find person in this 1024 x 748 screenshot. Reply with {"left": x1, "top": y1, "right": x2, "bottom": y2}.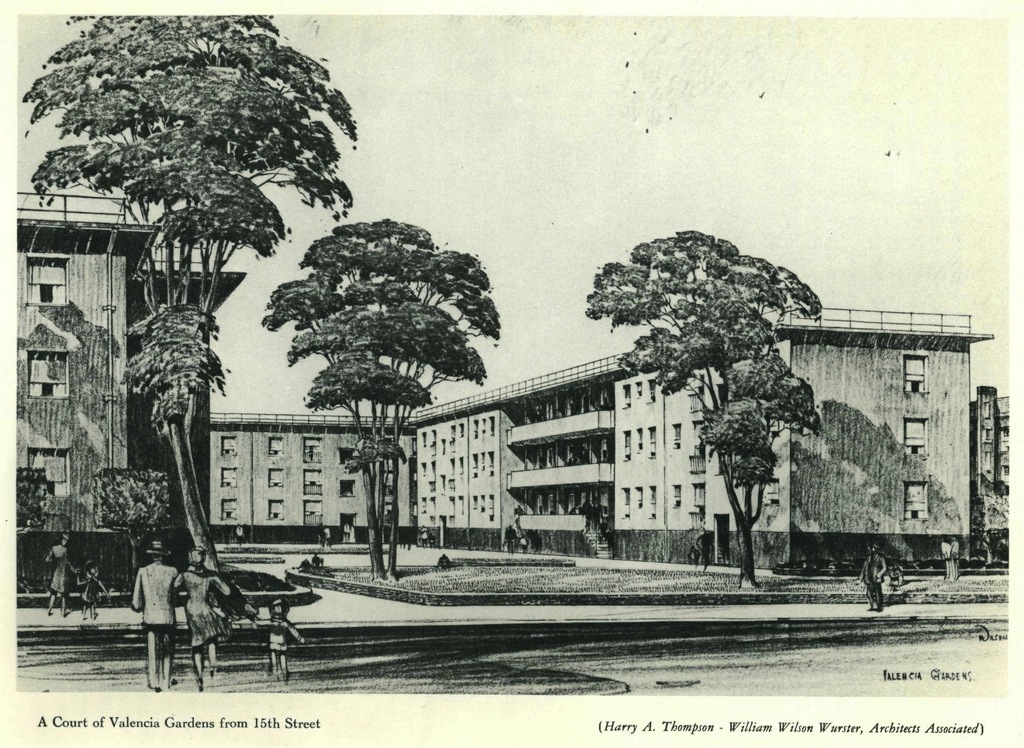
{"left": 948, "top": 535, "right": 963, "bottom": 585}.
